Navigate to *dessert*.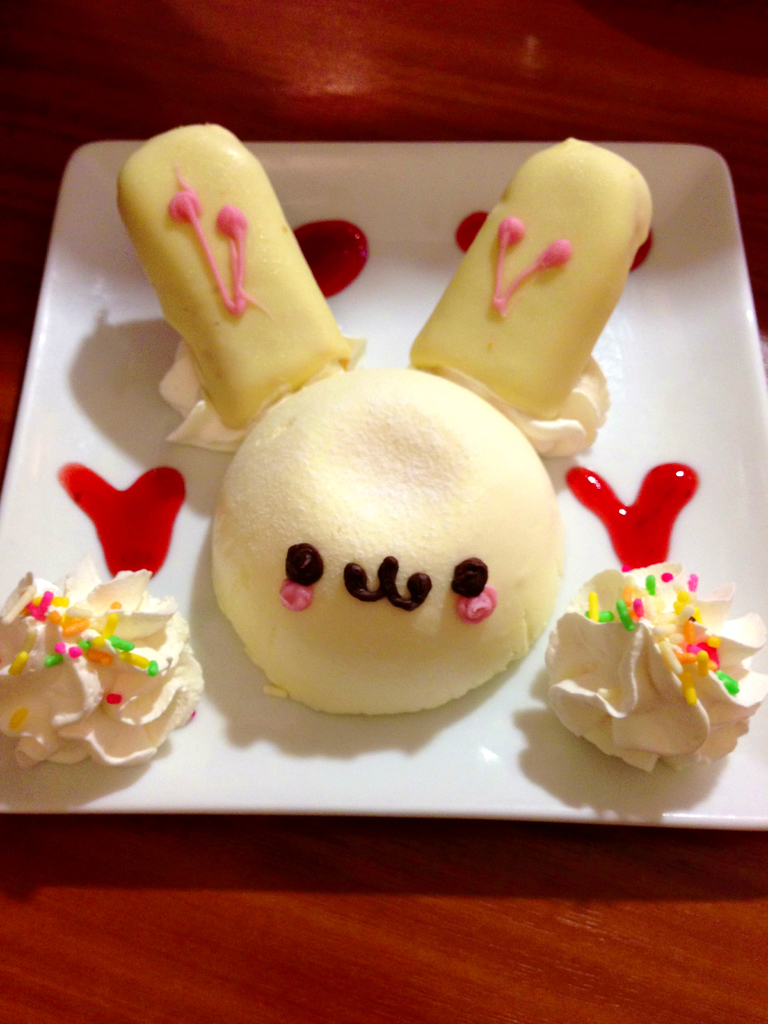
Navigation target: {"left": 552, "top": 463, "right": 762, "bottom": 776}.
